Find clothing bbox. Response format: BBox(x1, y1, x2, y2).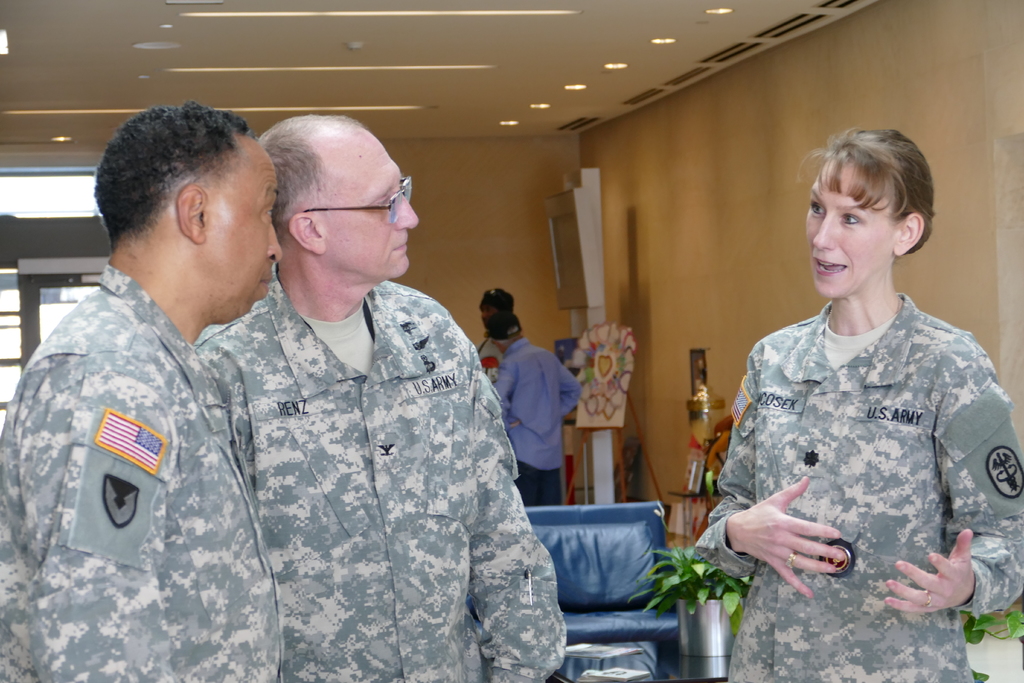
BBox(692, 280, 1023, 682).
